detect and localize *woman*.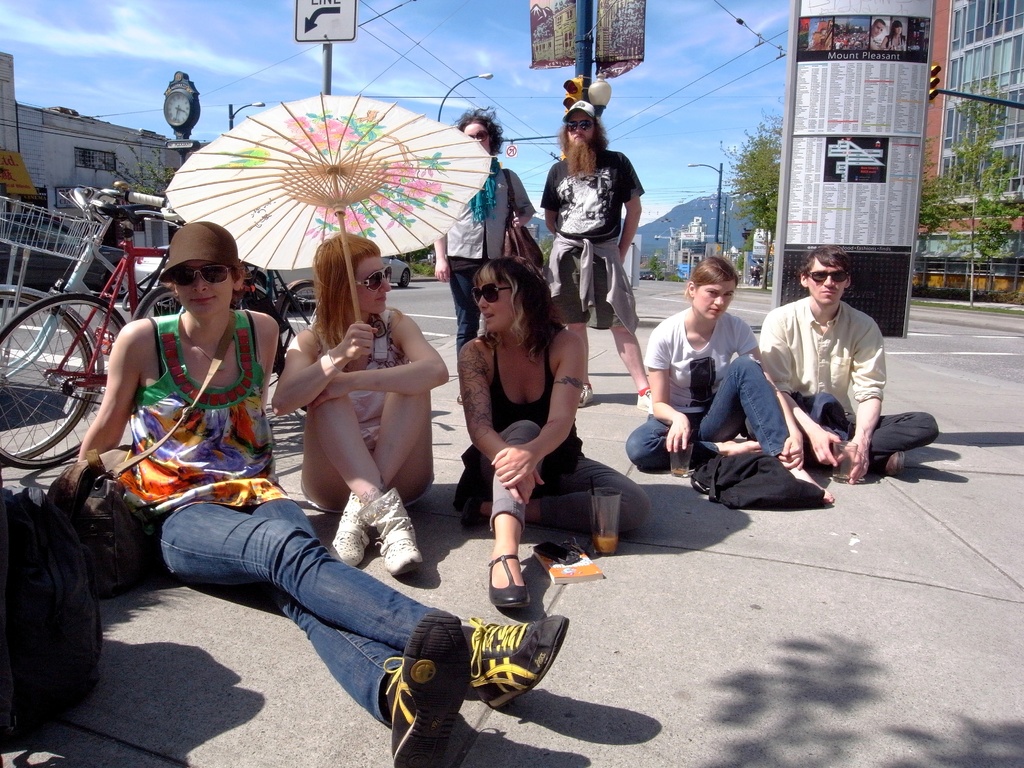
Localized at (278,231,445,572).
